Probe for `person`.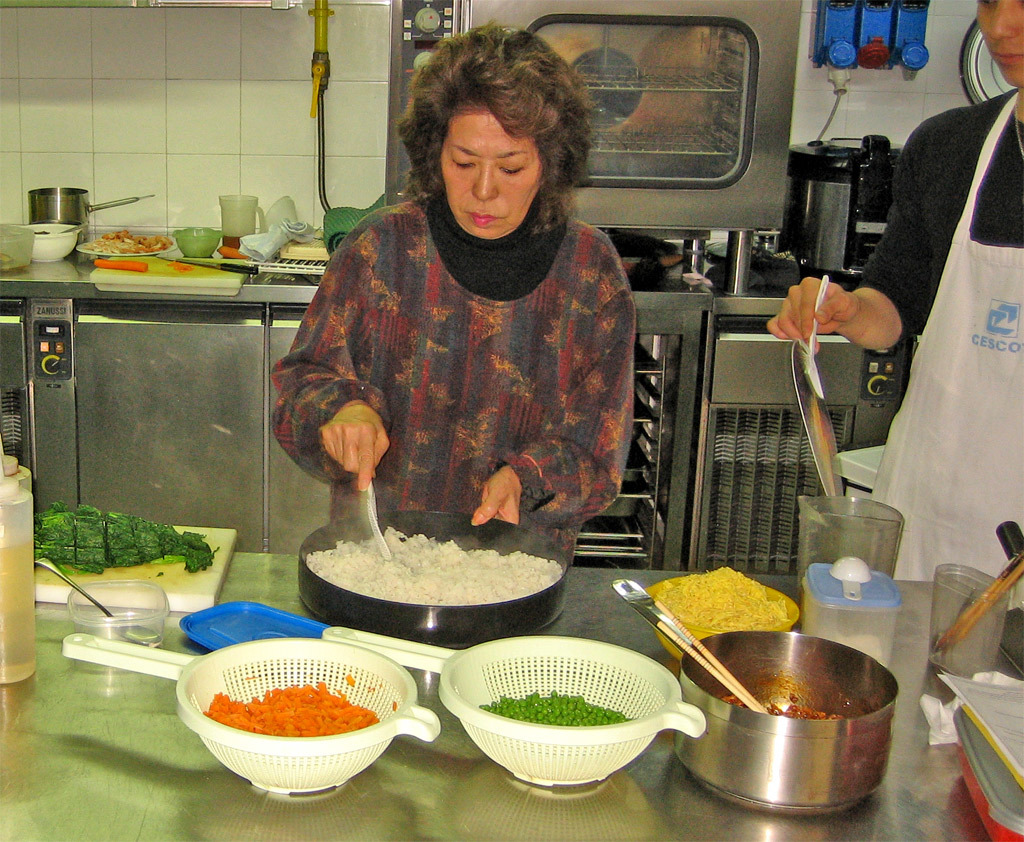
Probe result: [760, 0, 1023, 584].
